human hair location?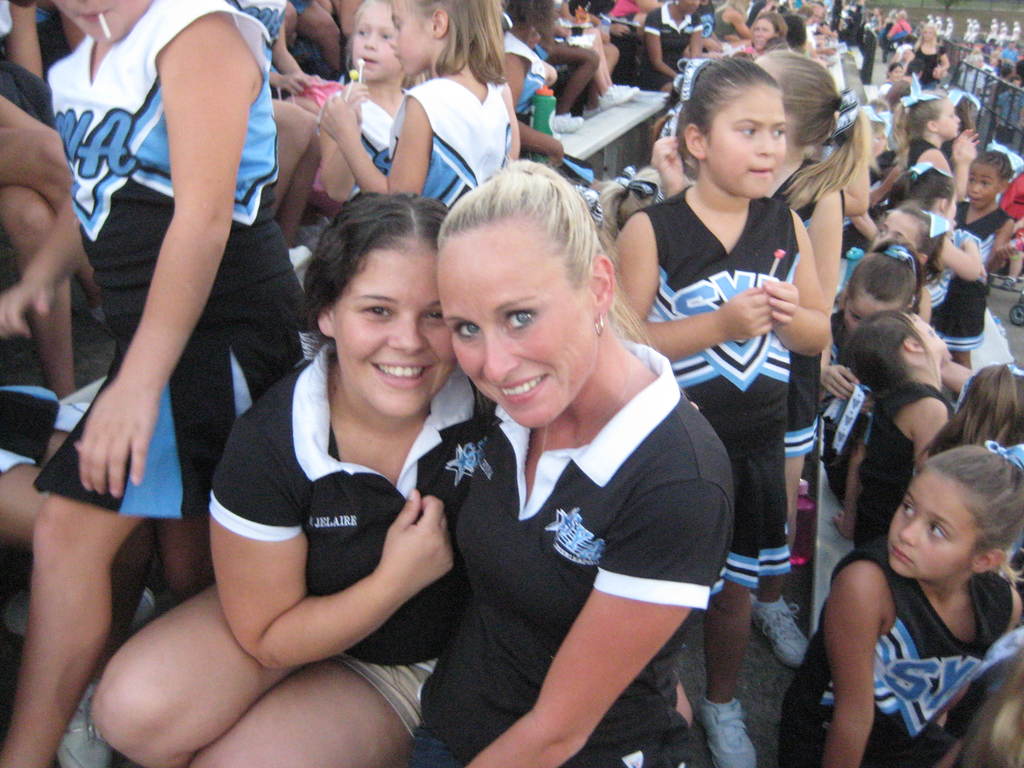
925,446,1023,580
